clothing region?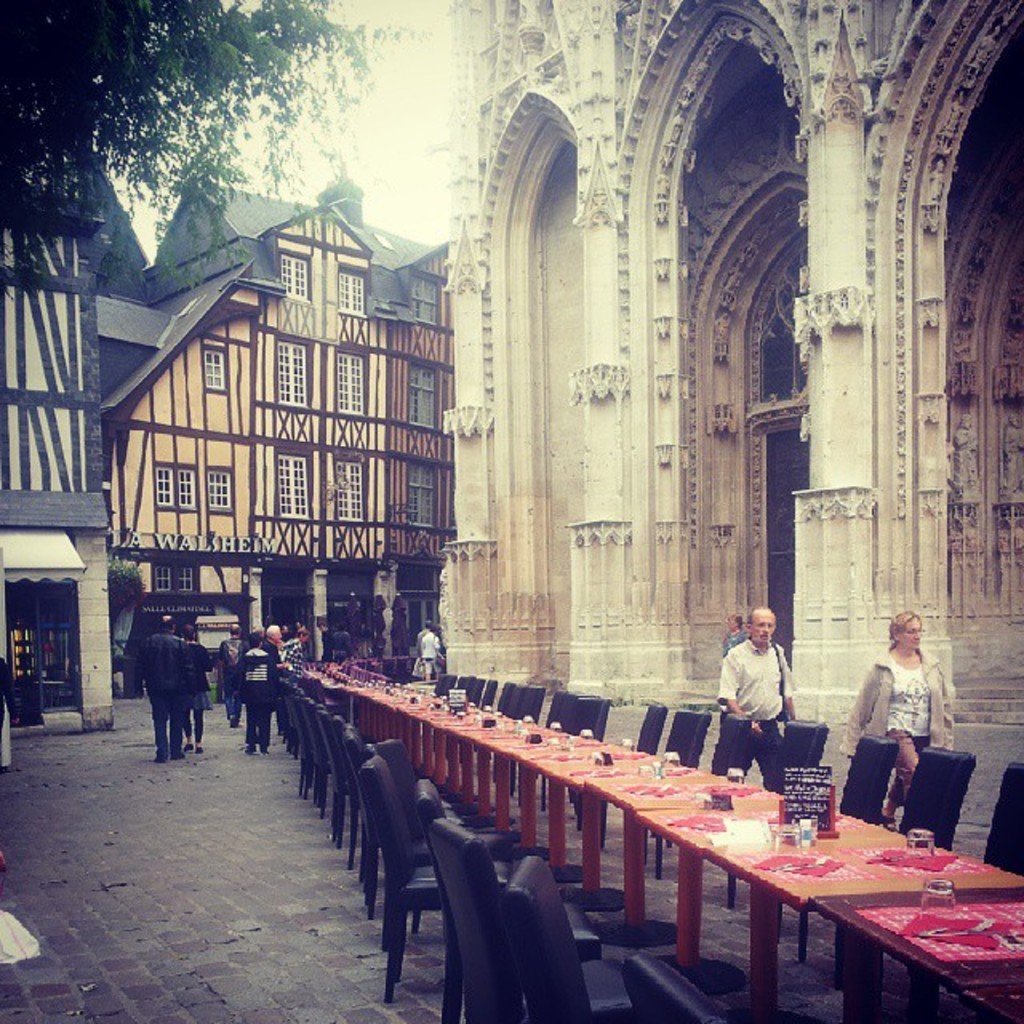
(149, 688, 186, 755)
